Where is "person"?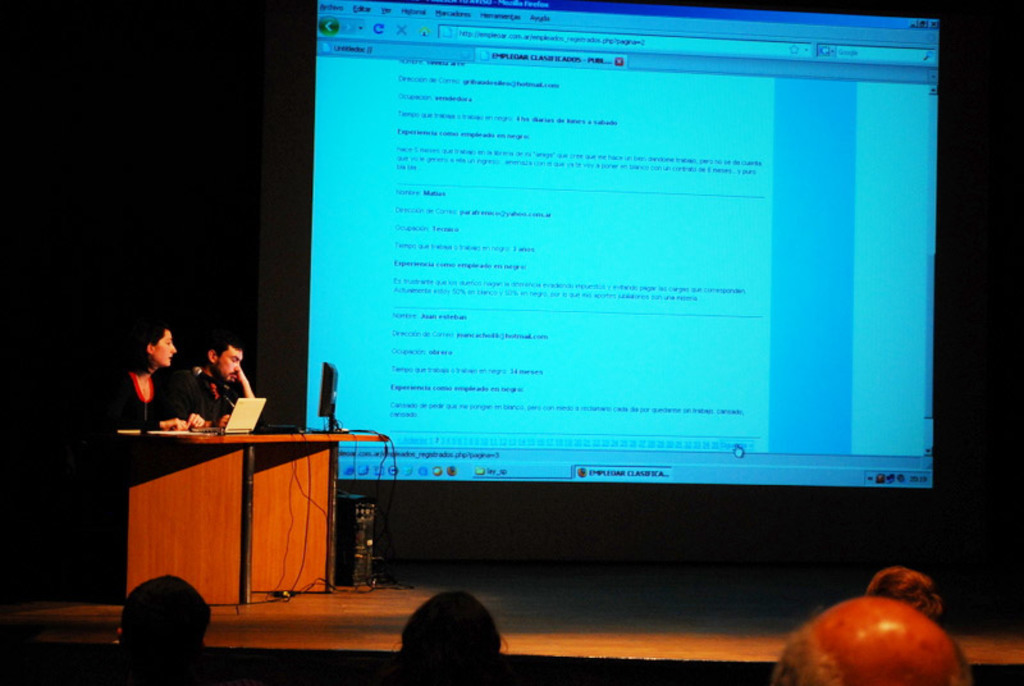
[left=179, top=334, right=264, bottom=431].
